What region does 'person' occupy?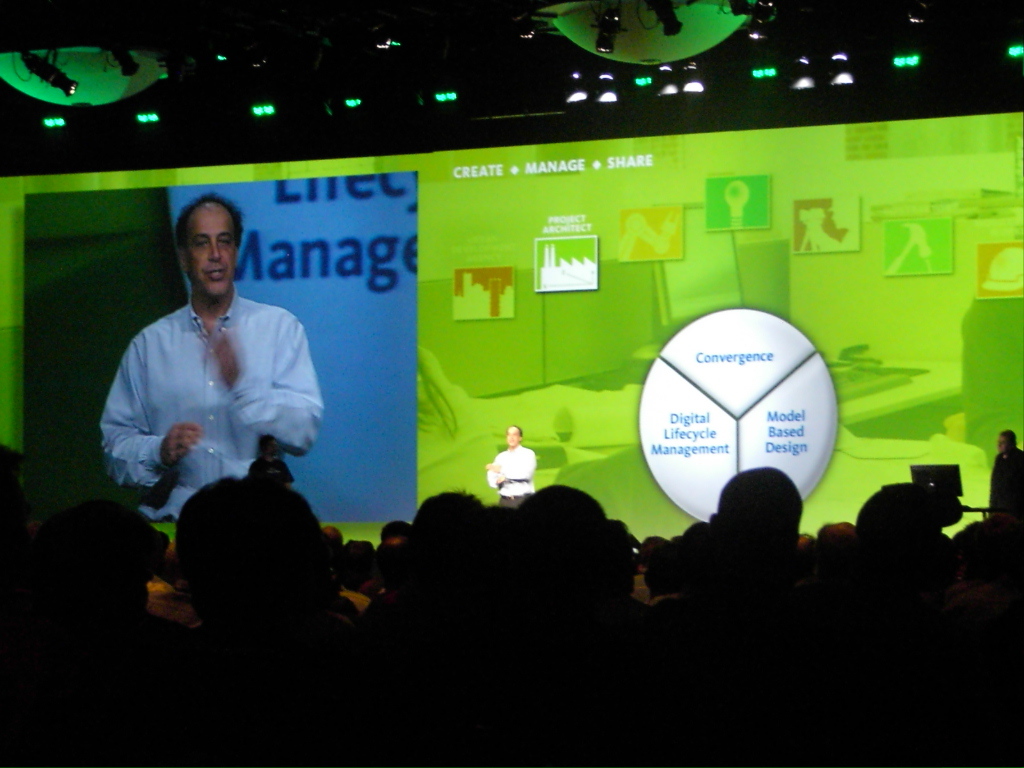
(346, 478, 528, 767).
